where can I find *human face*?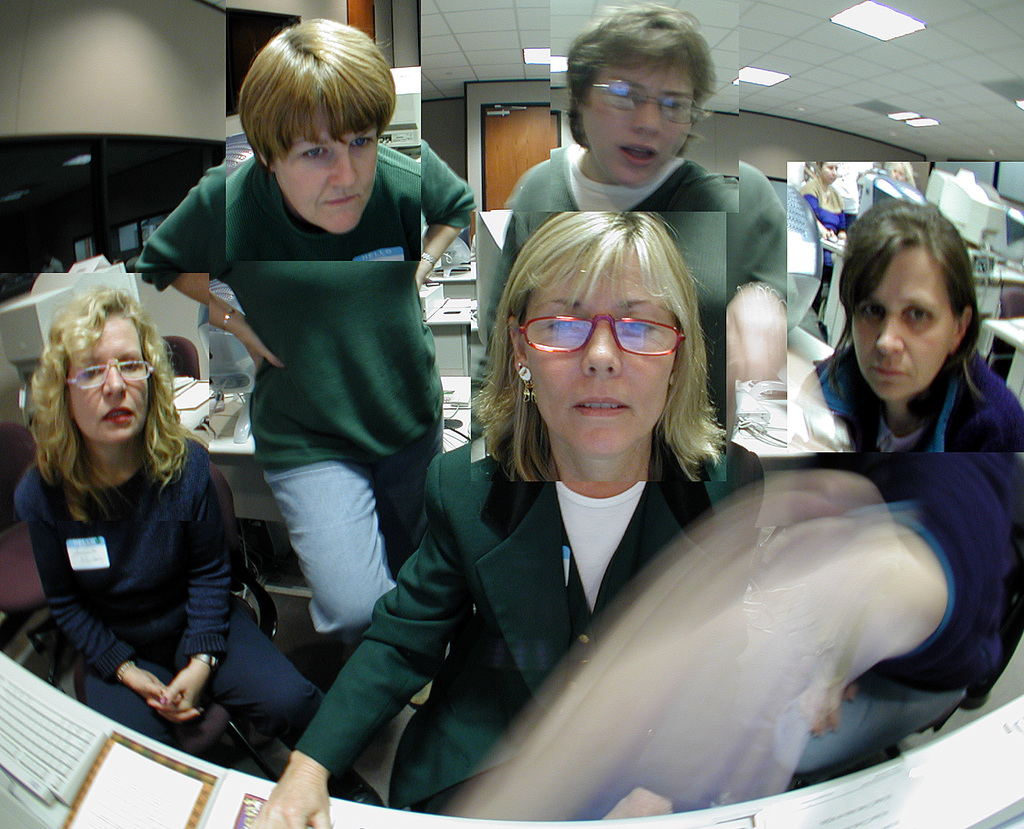
You can find it at region(525, 260, 683, 454).
